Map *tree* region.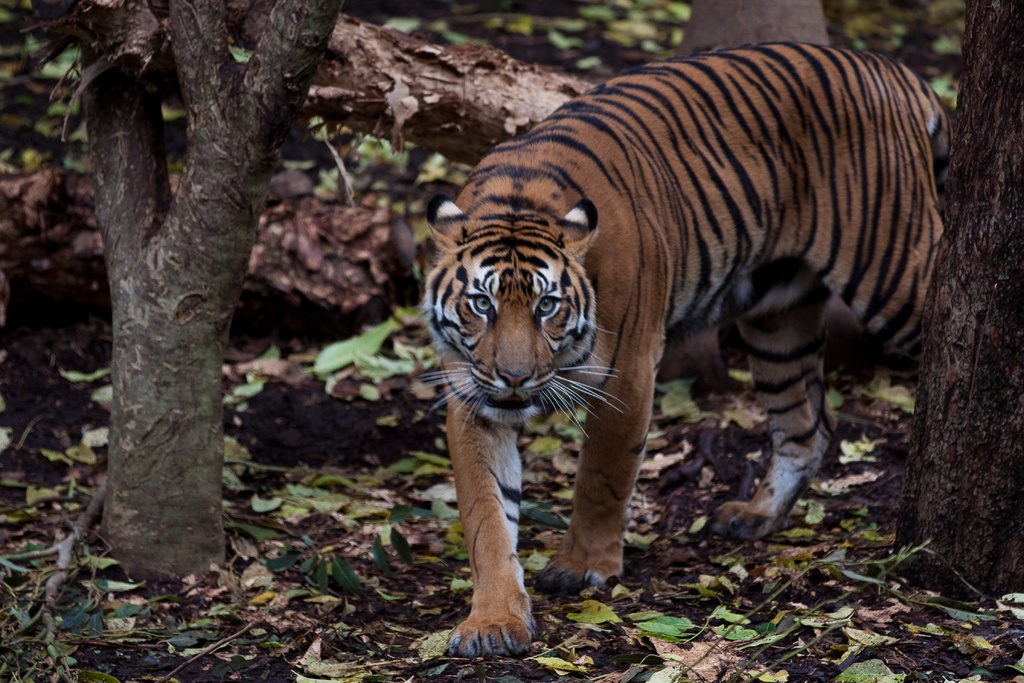
Mapped to BBox(13, 0, 595, 170).
